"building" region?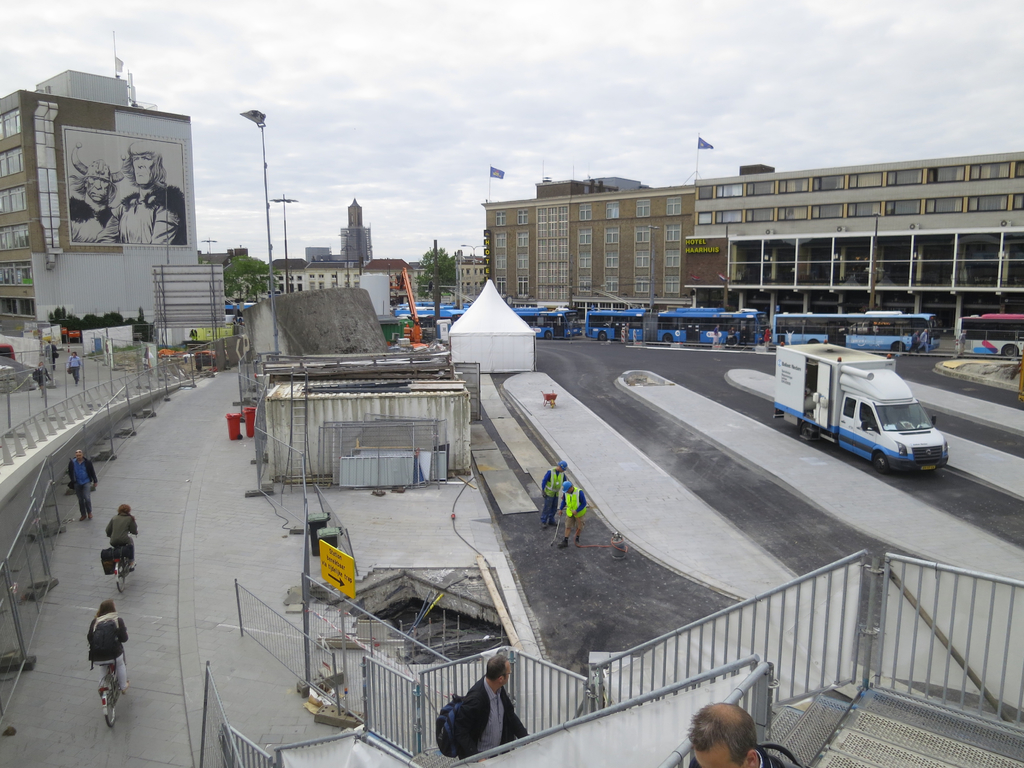
bbox=(451, 136, 1021, 352)
